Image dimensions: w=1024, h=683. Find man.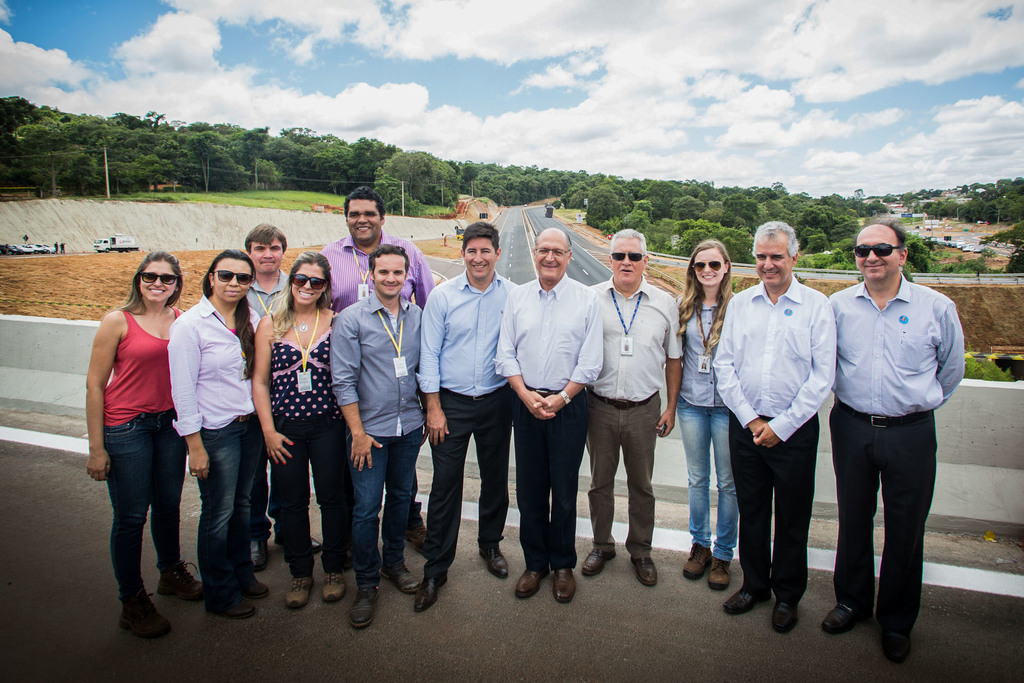
locate(490, 227, 606, 605).
